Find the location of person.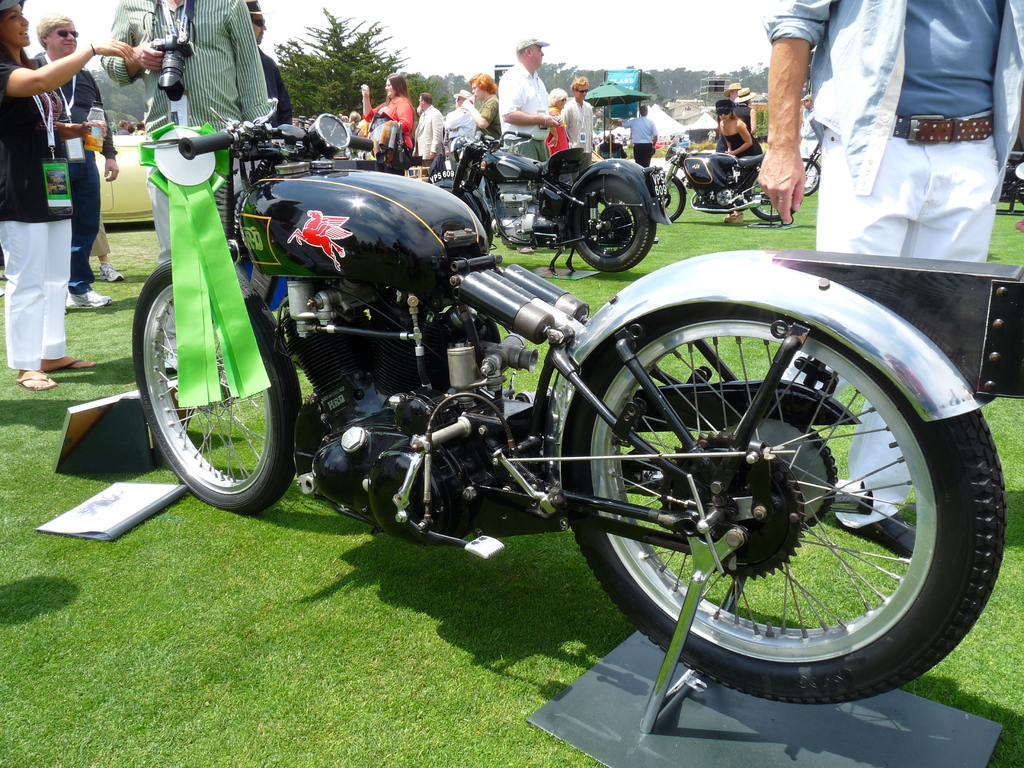
Location: [413, 93, 448, 164].
